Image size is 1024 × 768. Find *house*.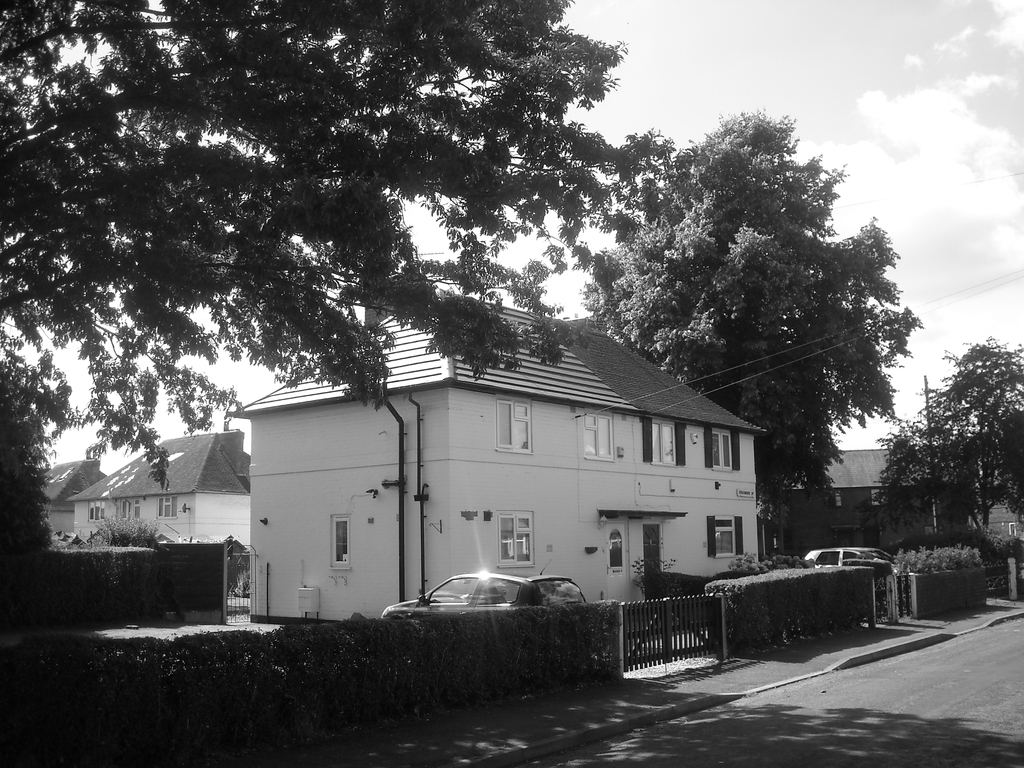
region(43, 457, 106, 543).
